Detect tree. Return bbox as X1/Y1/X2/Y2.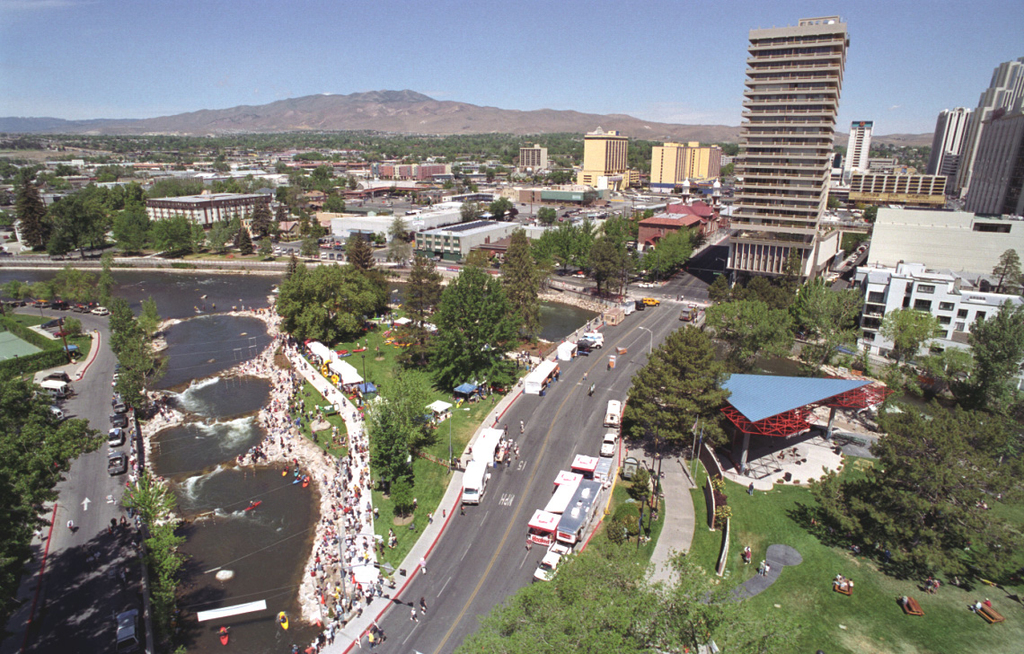
157/216/195/252.
